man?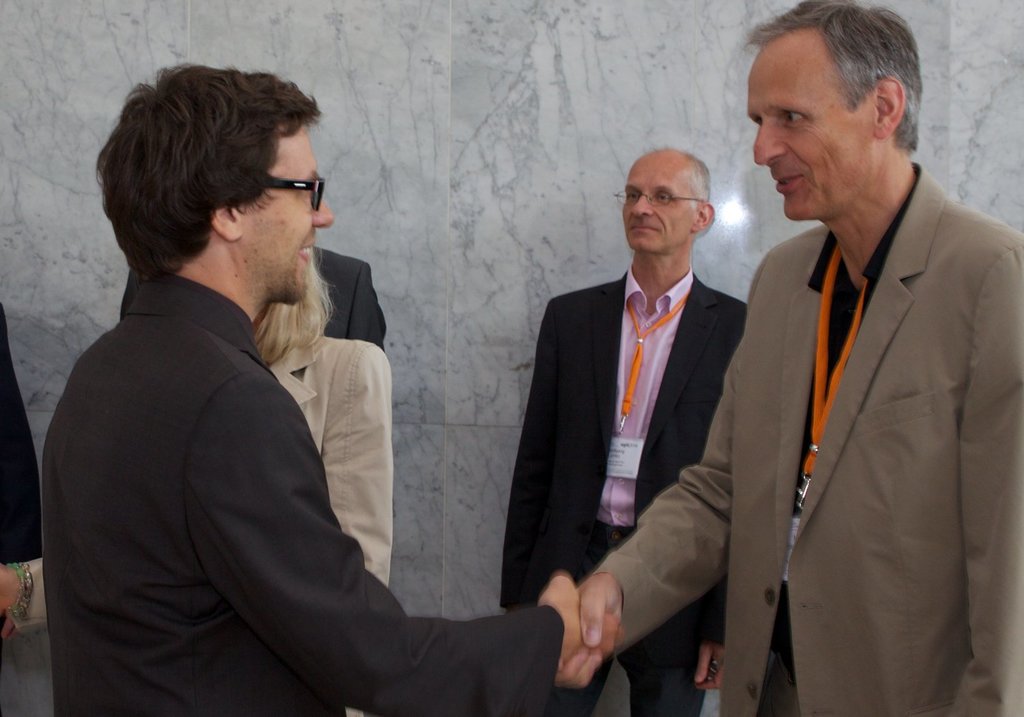
(515, 139, 759, 716)
